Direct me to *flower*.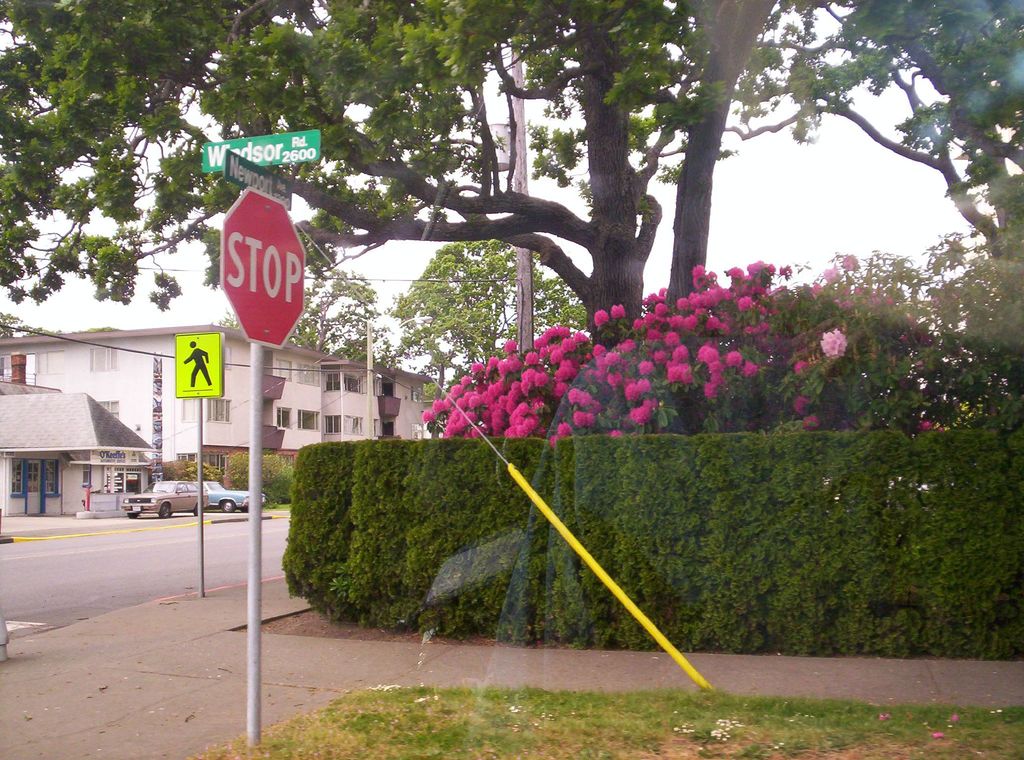
Direction: Rect(800, 412, 820, 430).
